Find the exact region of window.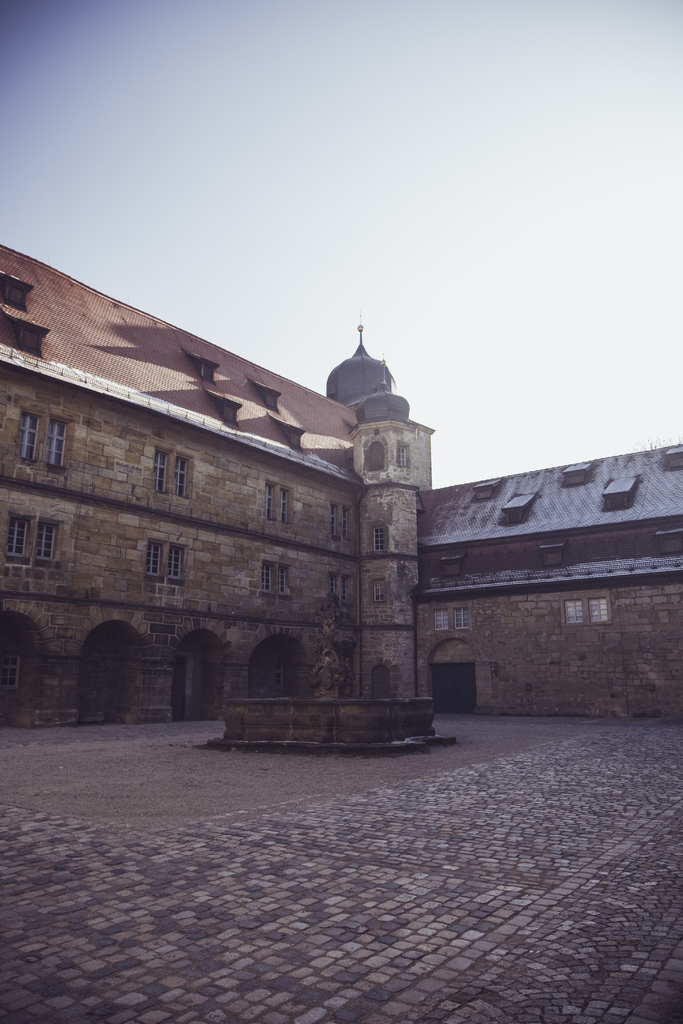
Exact region: region(45, 415, 65, 472).
